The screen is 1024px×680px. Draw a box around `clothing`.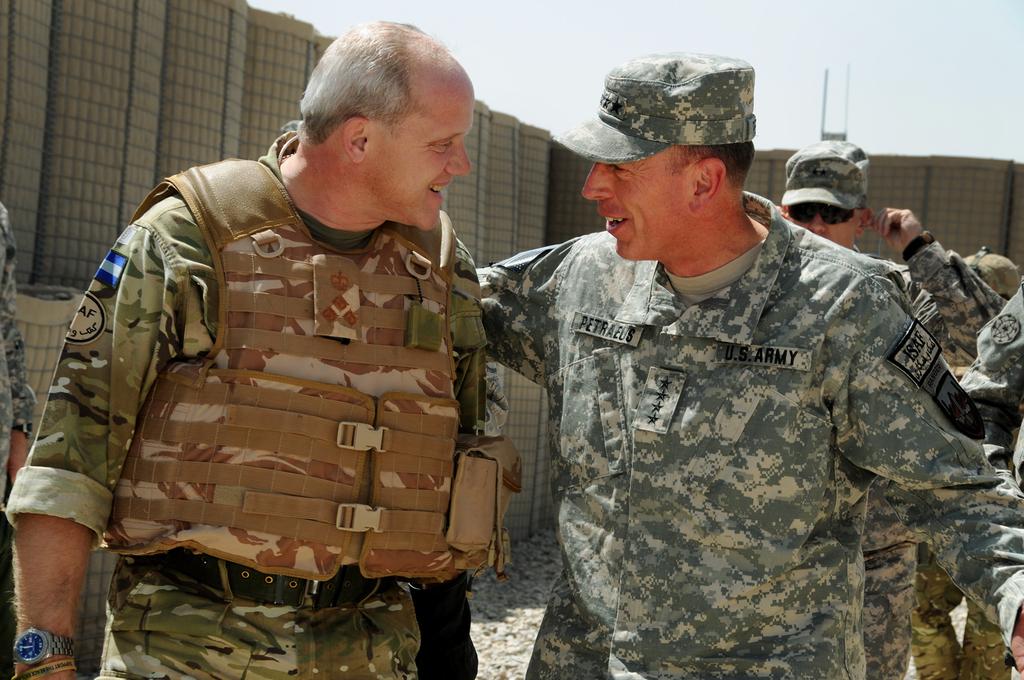
box(0, 205, 38, 531).
